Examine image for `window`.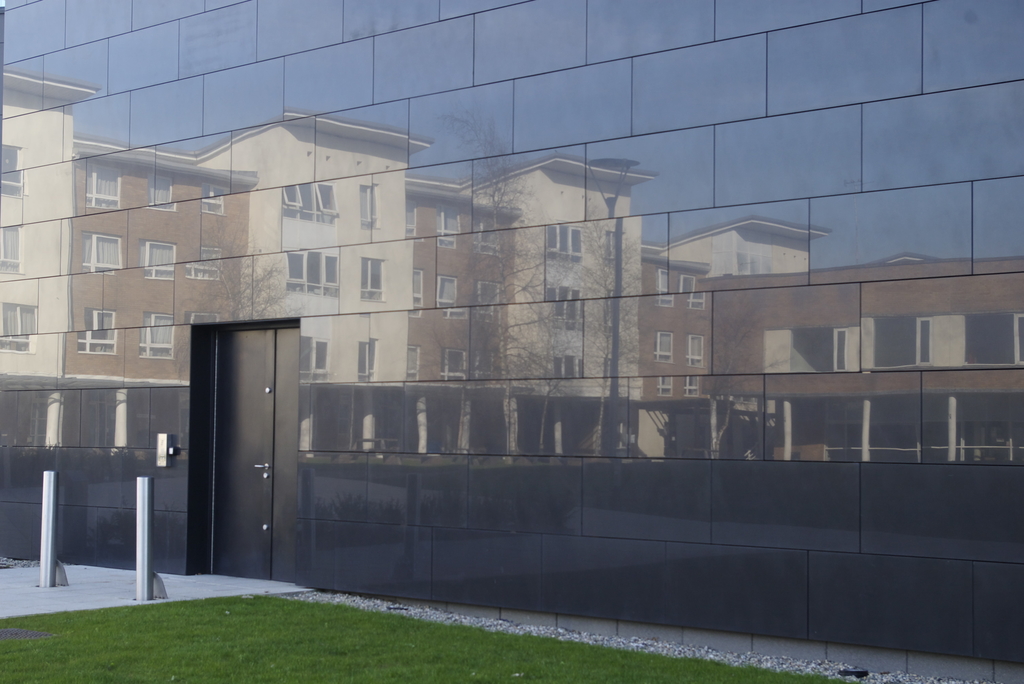
Examination result: rect(74, 312, 124, 357).
